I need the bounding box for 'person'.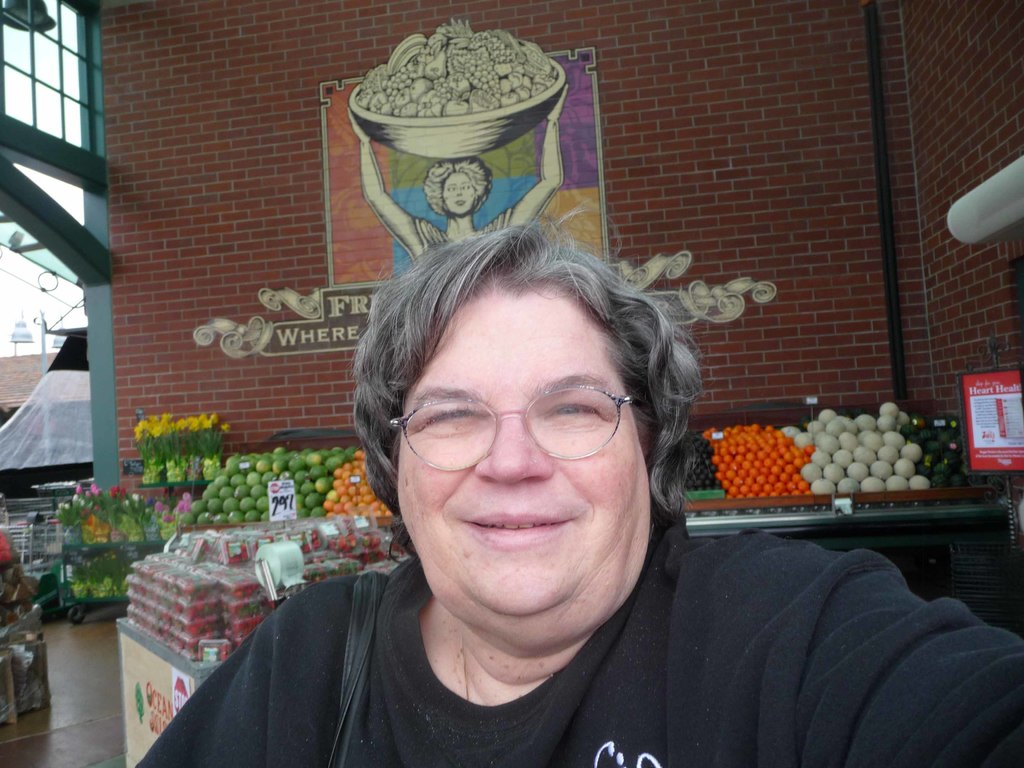
Here it is: 132,225,1022,767.
